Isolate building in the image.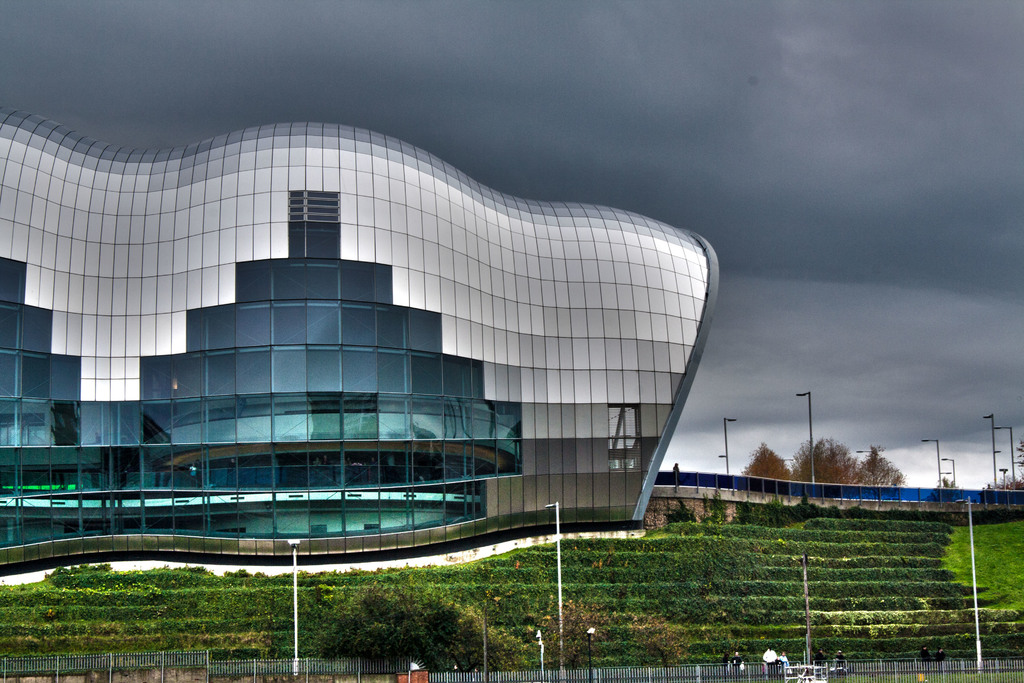
Isolated region: l=0, t=108, r=721, b=577.
